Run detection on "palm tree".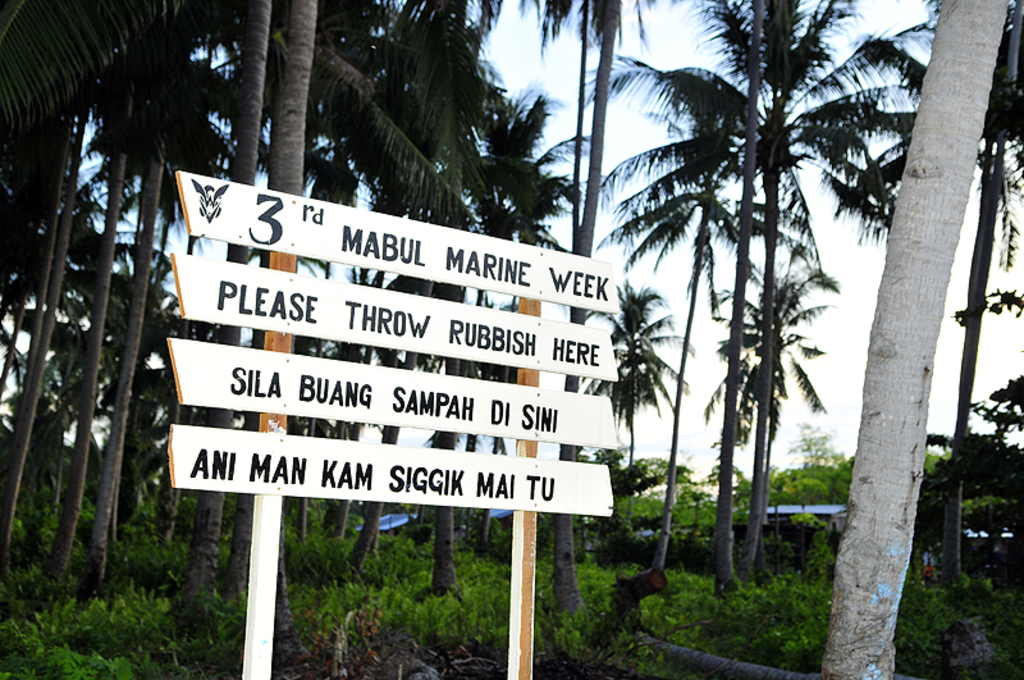
Result: box(366, 51, 536, 228).
